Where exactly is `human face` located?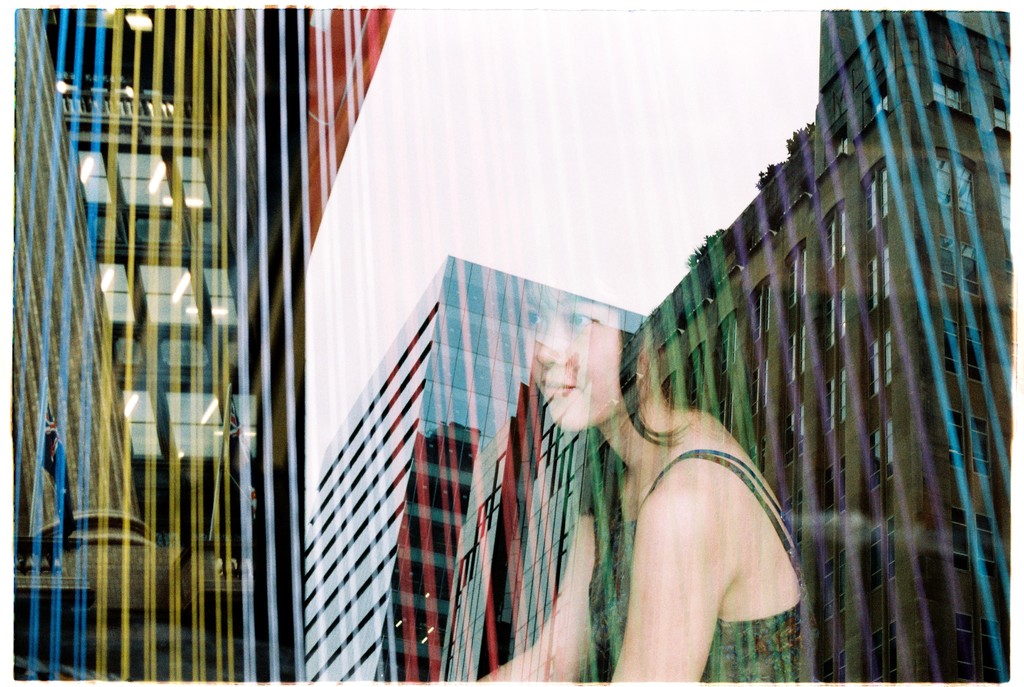
Its bounding box is crop(528, 275, 643, 435).
